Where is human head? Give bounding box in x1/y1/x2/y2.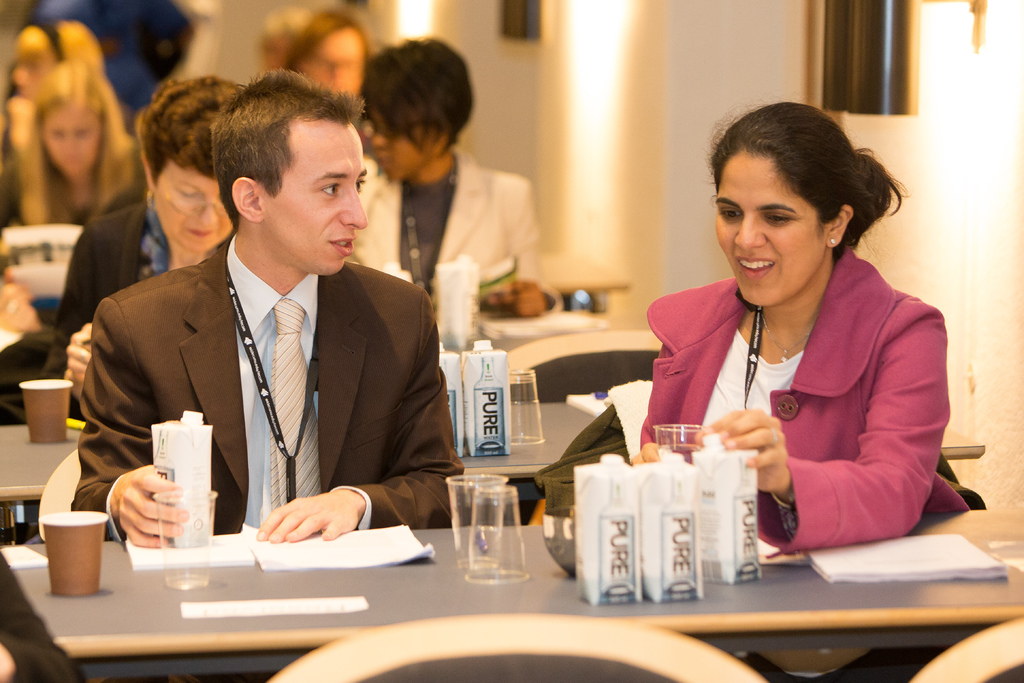
705/99/896/311.
